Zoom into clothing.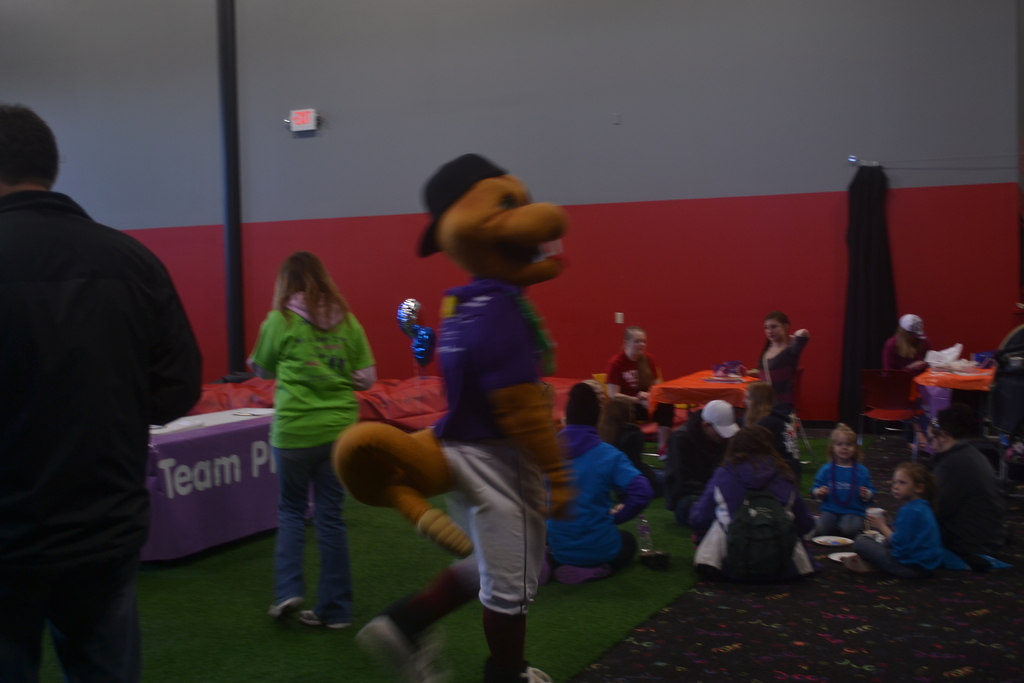
Zoom target: pyautogui.locateOnScreen(0, 190, 202, 682).
